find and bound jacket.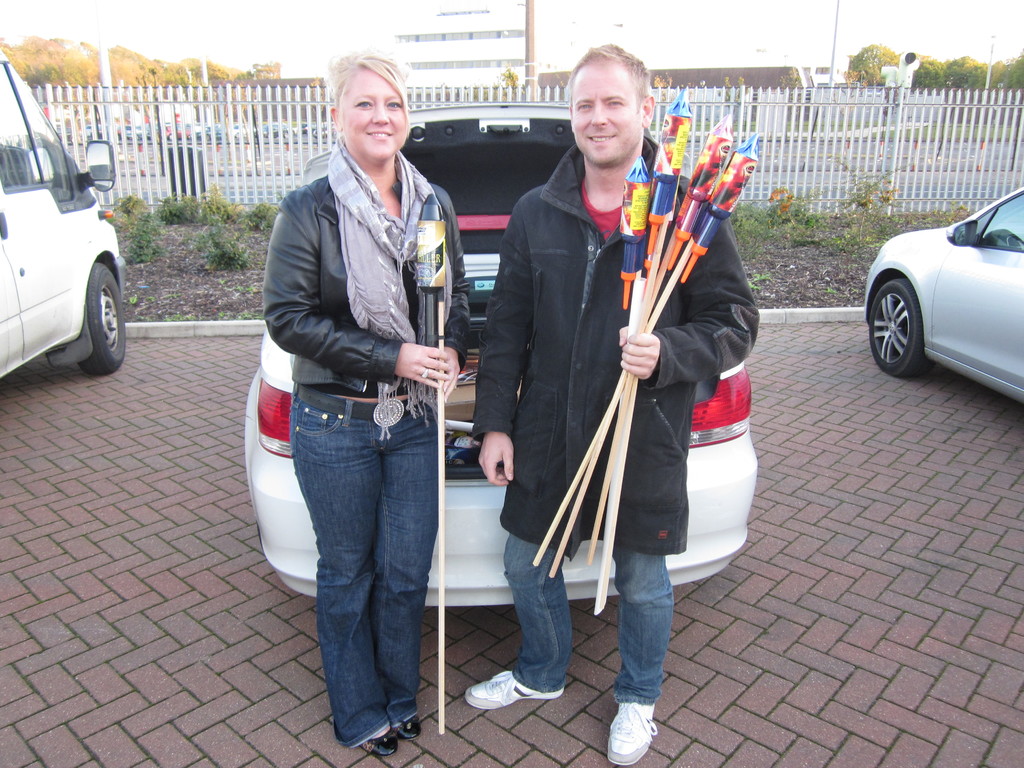
Bound: <region>259, 175, 474, 387</region>.
